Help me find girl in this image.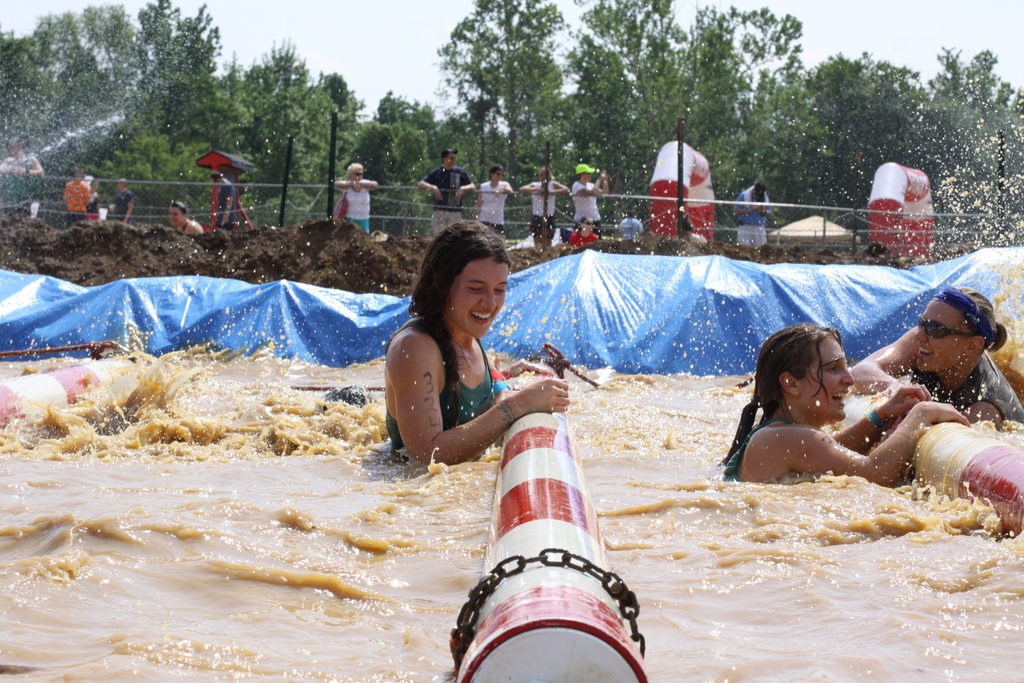
Found it: x1=714 y1=322 x2=971 y2=487.
